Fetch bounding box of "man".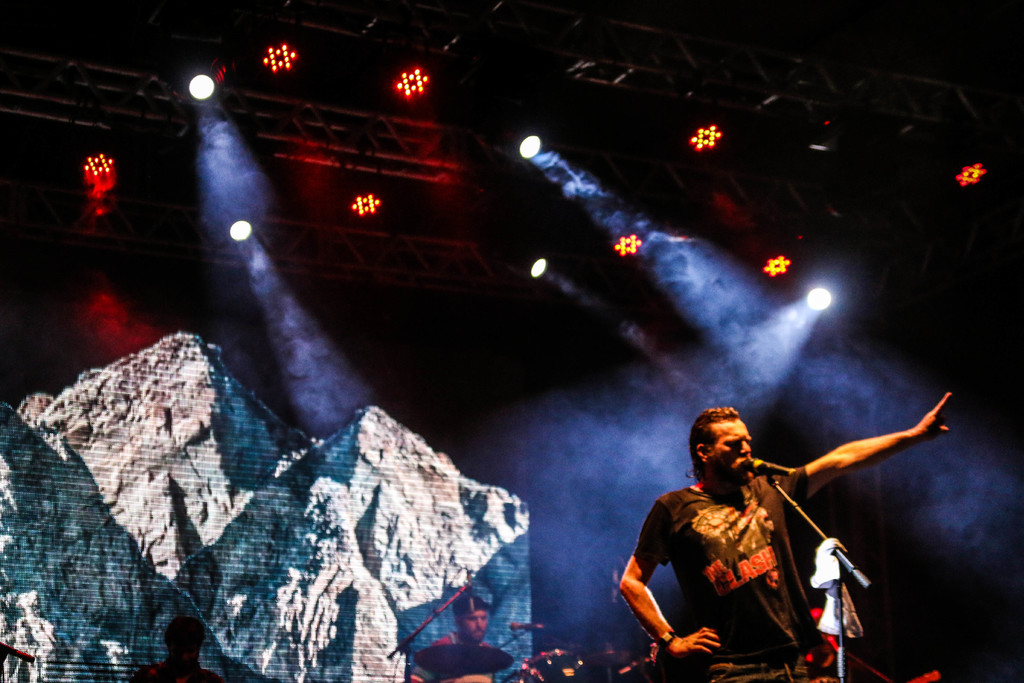
Bbox: (619,395,956,682).
